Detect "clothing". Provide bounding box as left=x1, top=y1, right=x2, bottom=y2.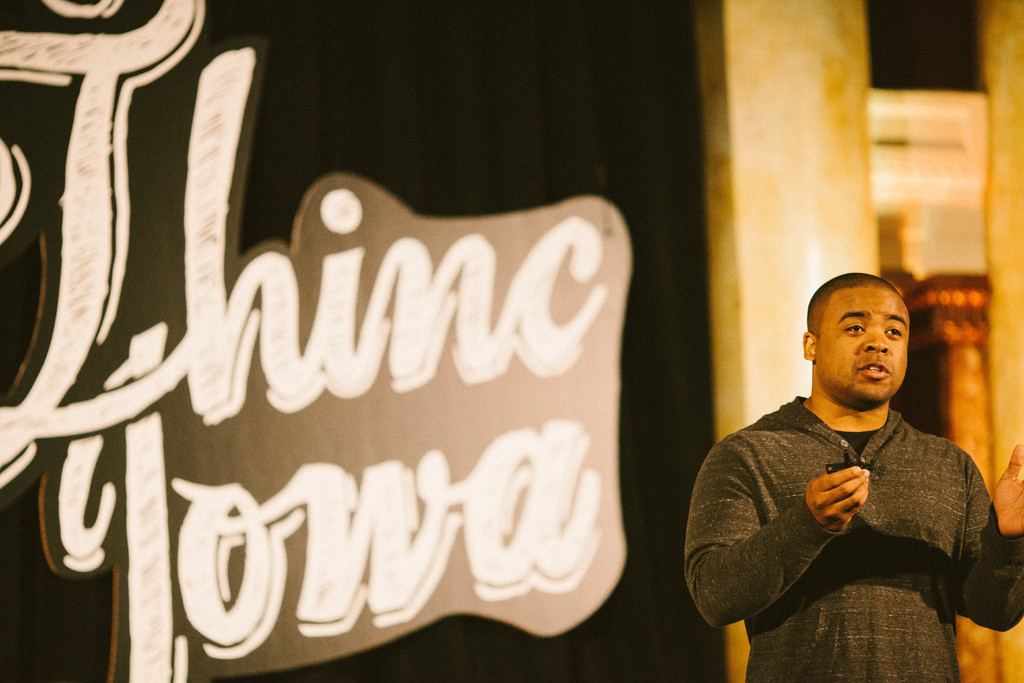
left=691, top=338, right=1000, bottom=666.
